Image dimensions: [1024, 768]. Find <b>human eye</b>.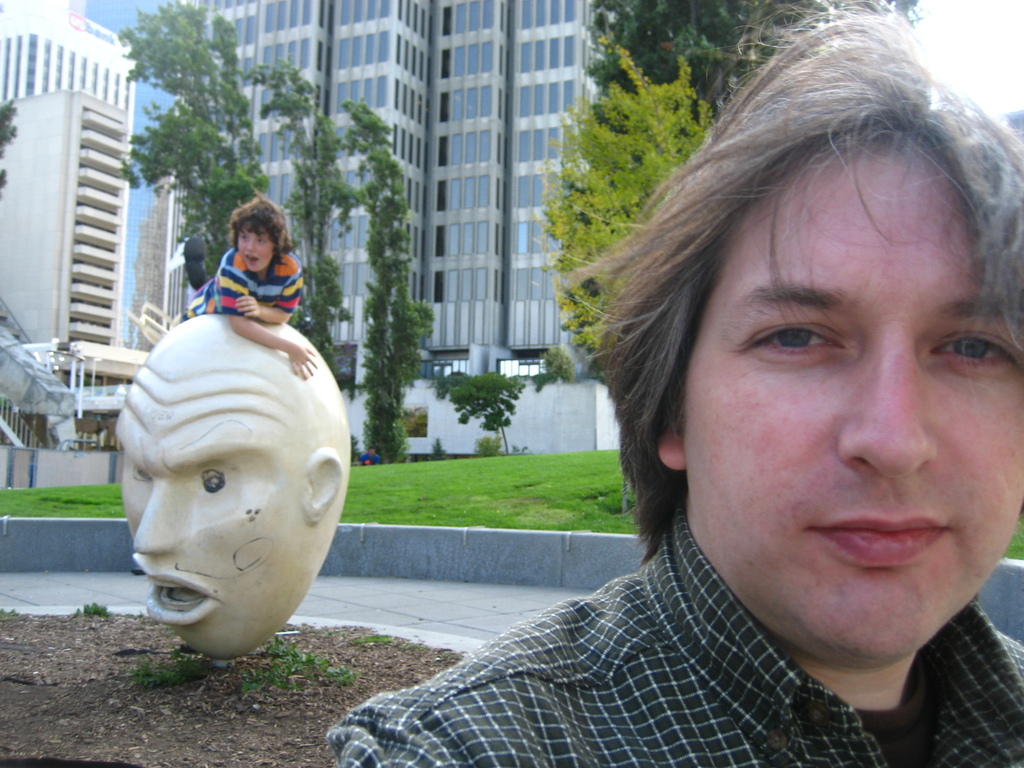
132 461 154 487.
